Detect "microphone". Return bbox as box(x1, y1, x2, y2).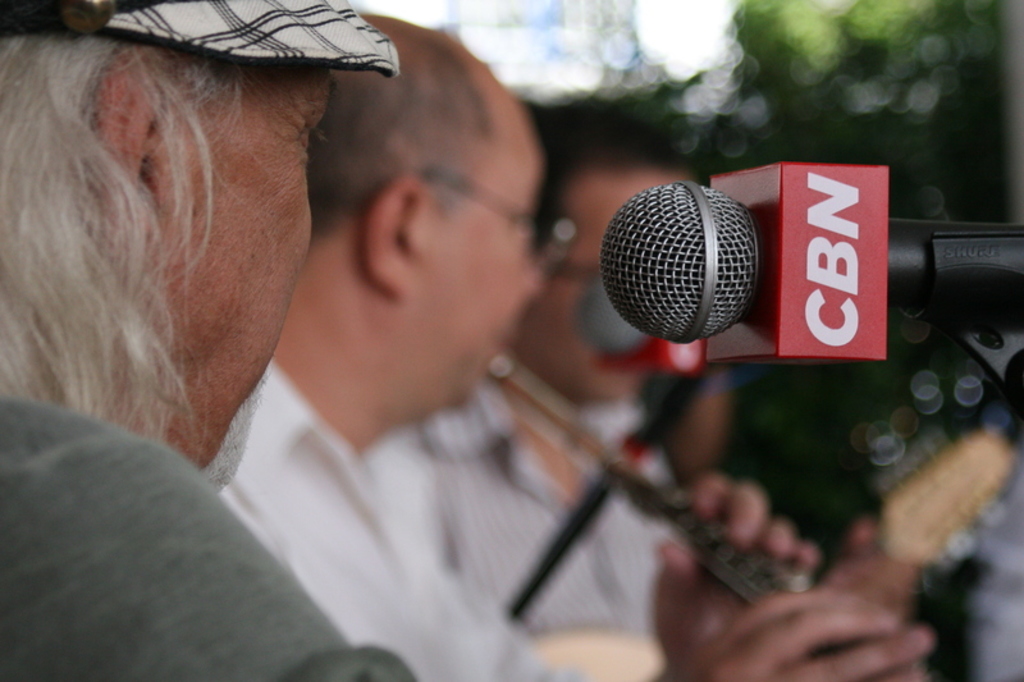
box(600, 178, 1023, 347).
